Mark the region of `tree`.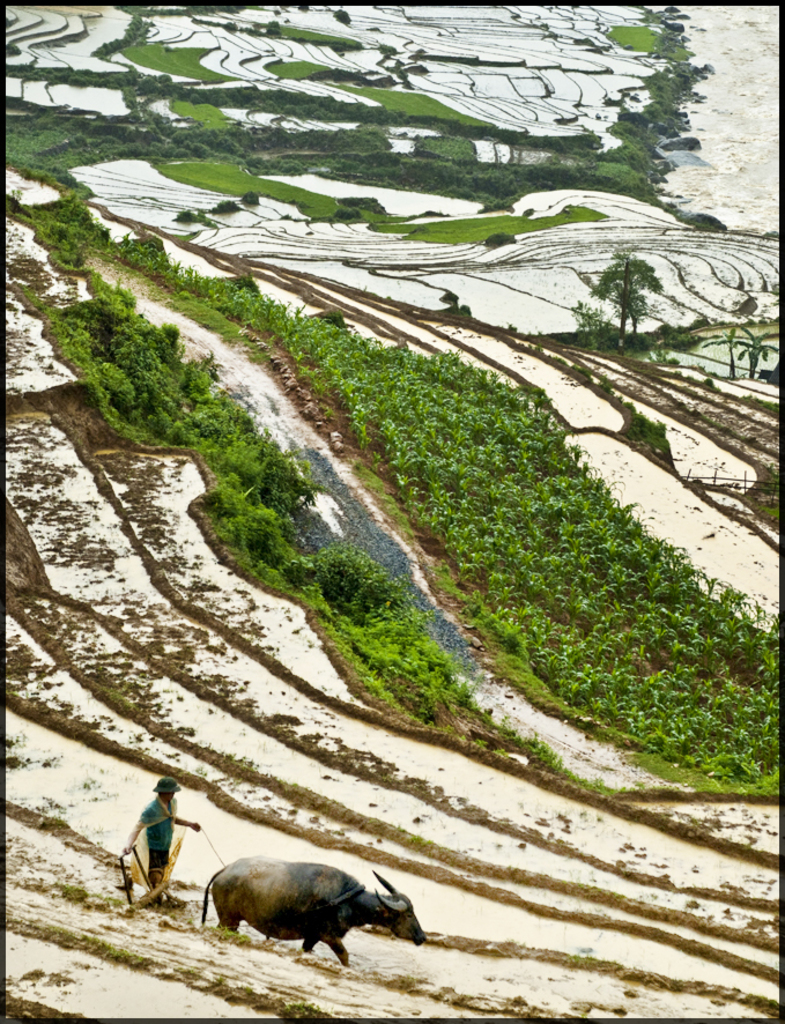
Region: (x1=583, y1=236, x2=696, y2=339).
